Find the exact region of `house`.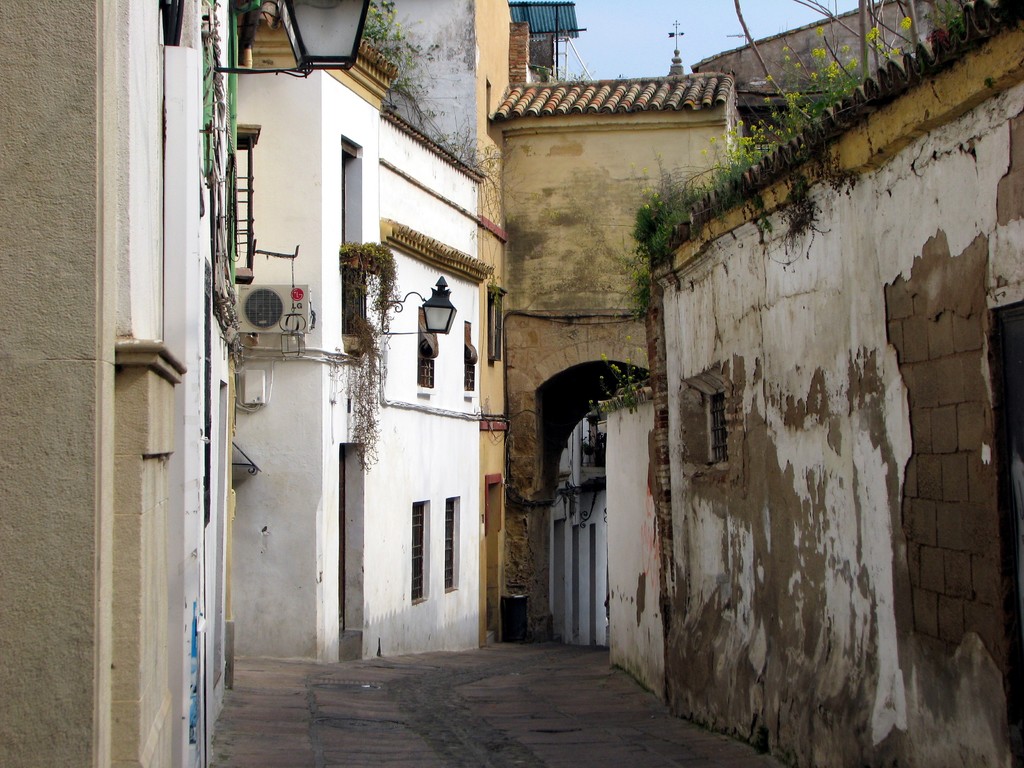
Exact region: left=573, top=8, right=1005, bottom=766.
